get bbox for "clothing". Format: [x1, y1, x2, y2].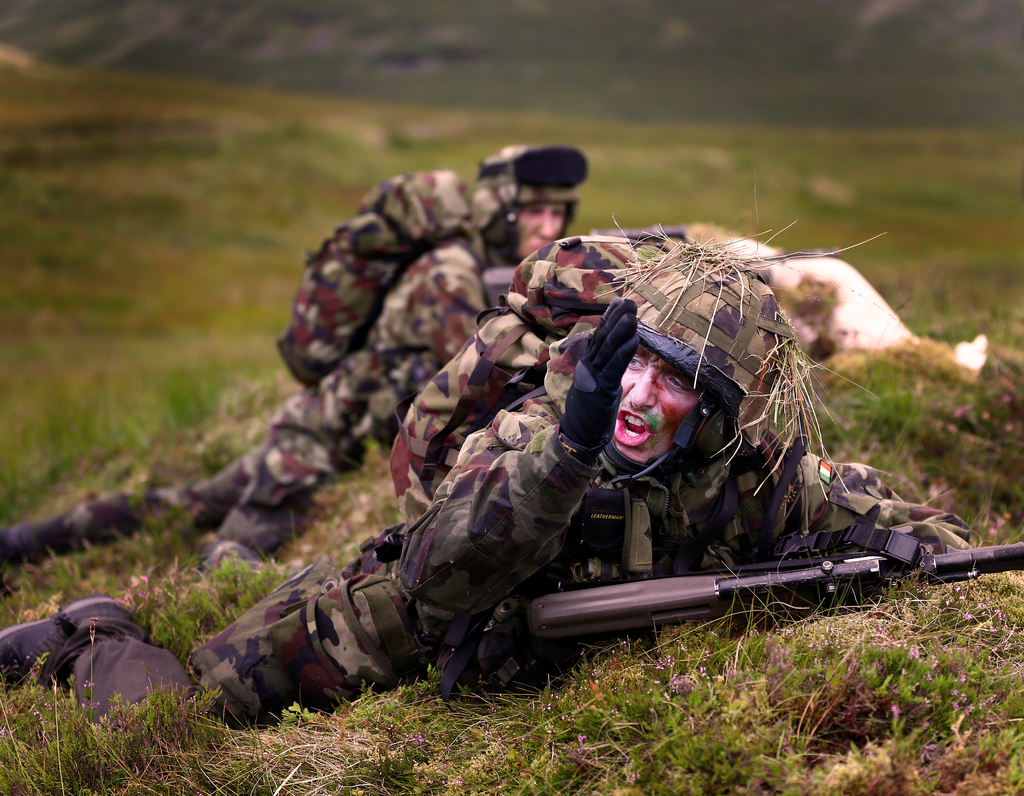
[55, 314, 885, 719].
